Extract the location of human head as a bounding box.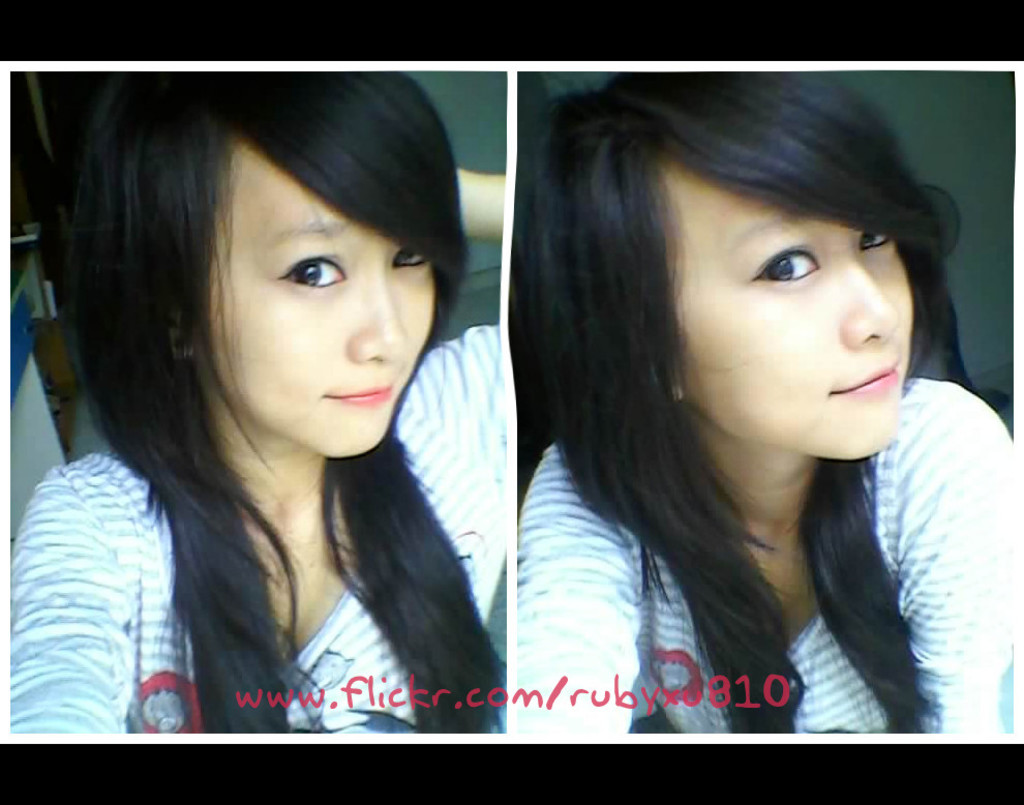
<box>564,85,943,507</box>.
